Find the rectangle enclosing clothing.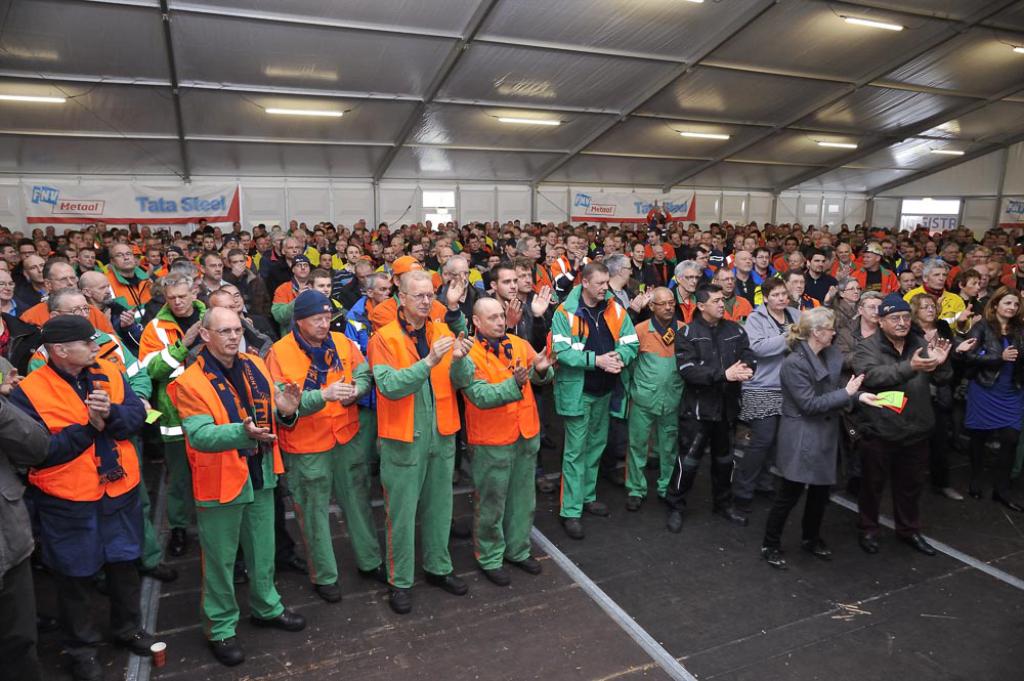
231, 461, 308, 569.
